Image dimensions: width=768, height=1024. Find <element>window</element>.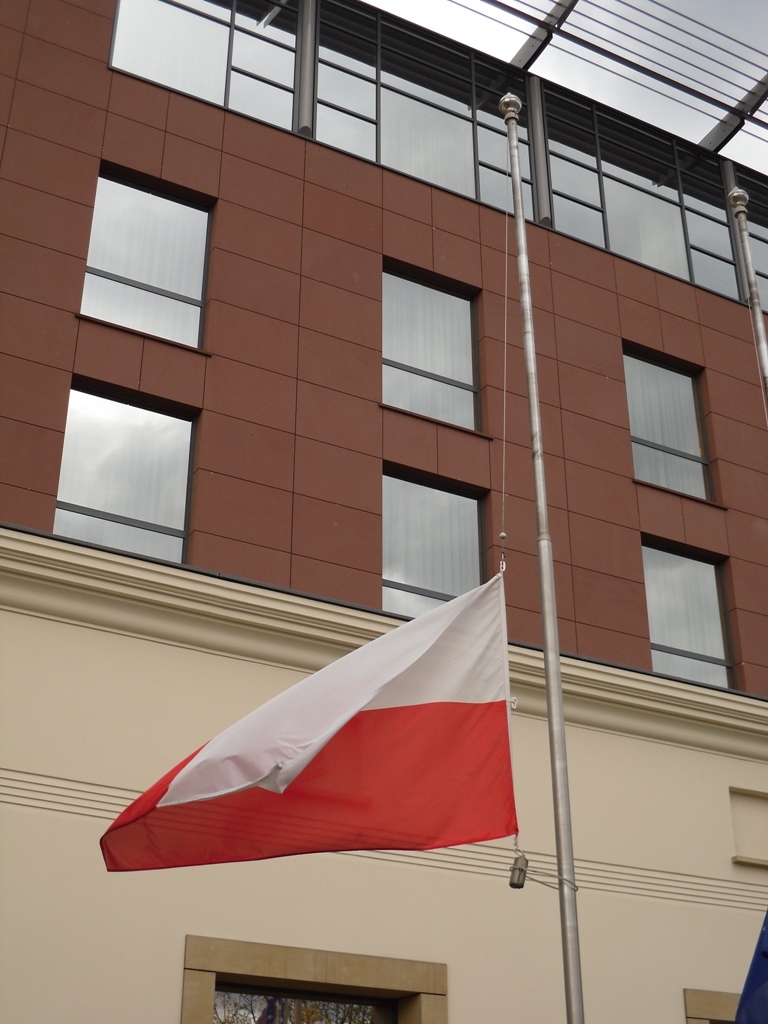
<bbox>378, 455, 493, 634</bbox>.
